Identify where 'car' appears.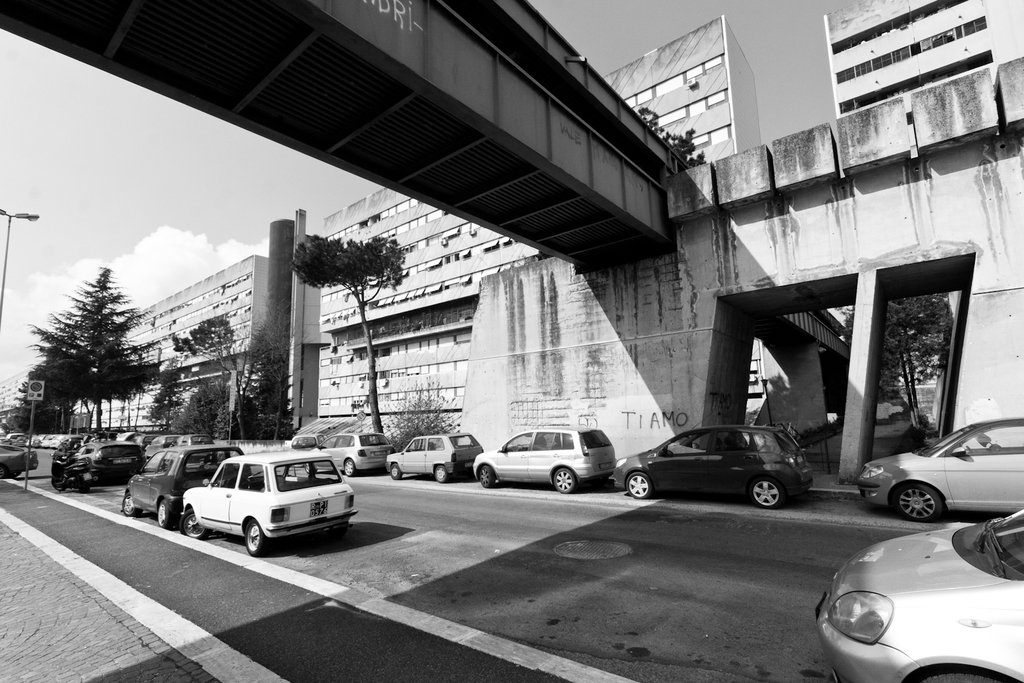
Appears at (813, 508, 1023, 682).
